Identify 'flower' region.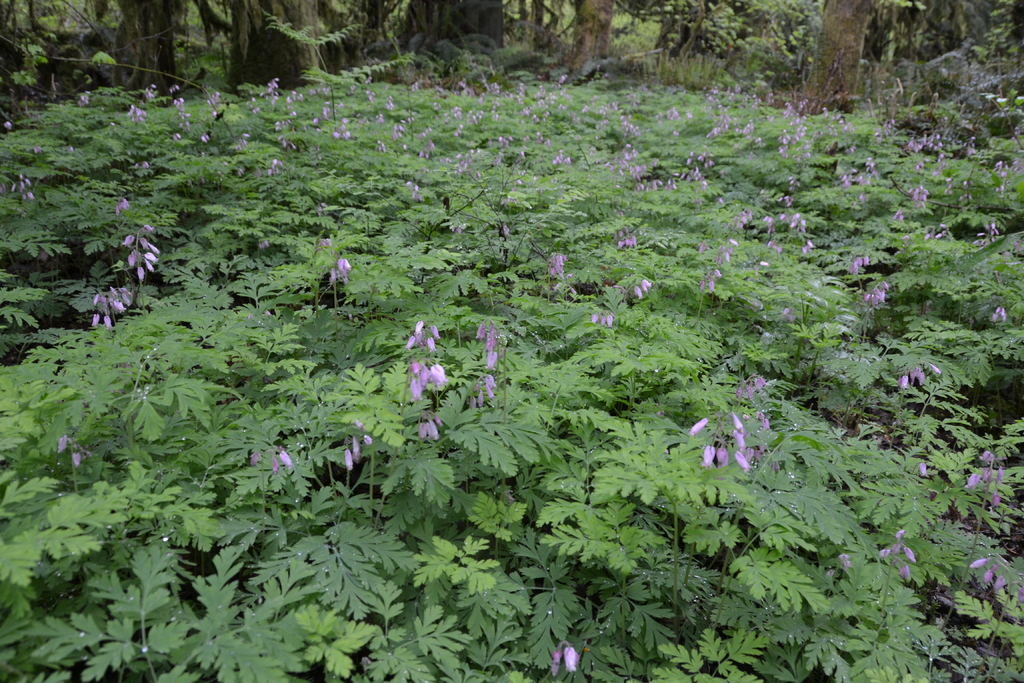
Region: (x1=6, y1=117, x2=12, y2=128).
